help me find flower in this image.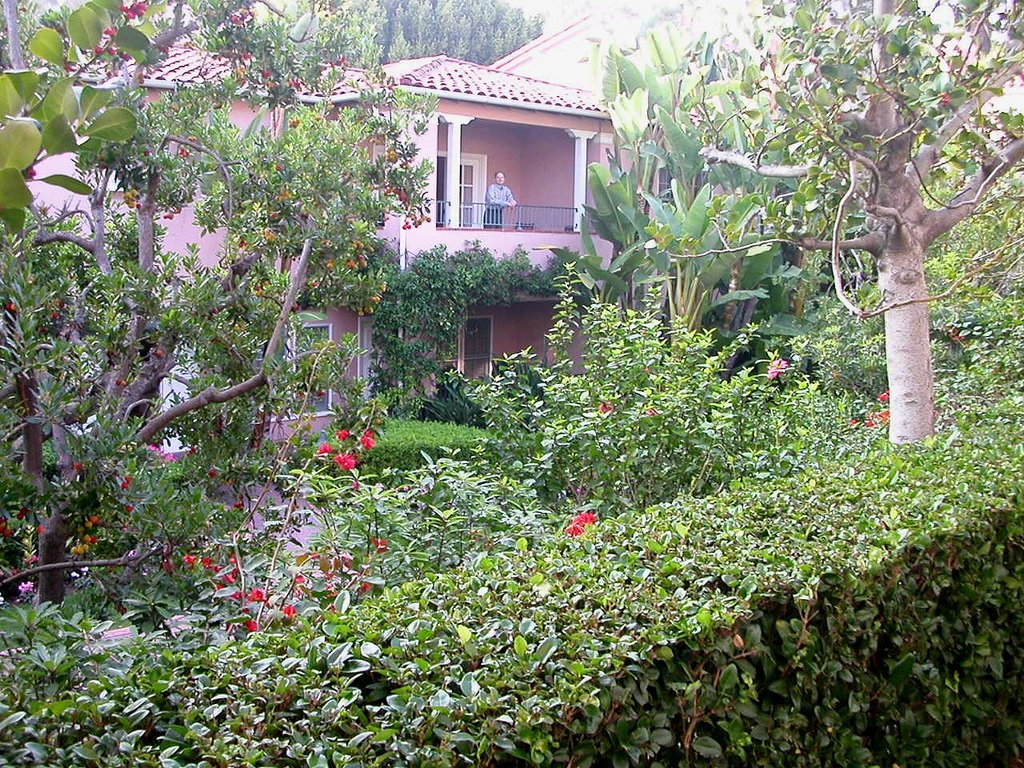
Found it: <bbox>285, 607, 295, 621</bbox>.
